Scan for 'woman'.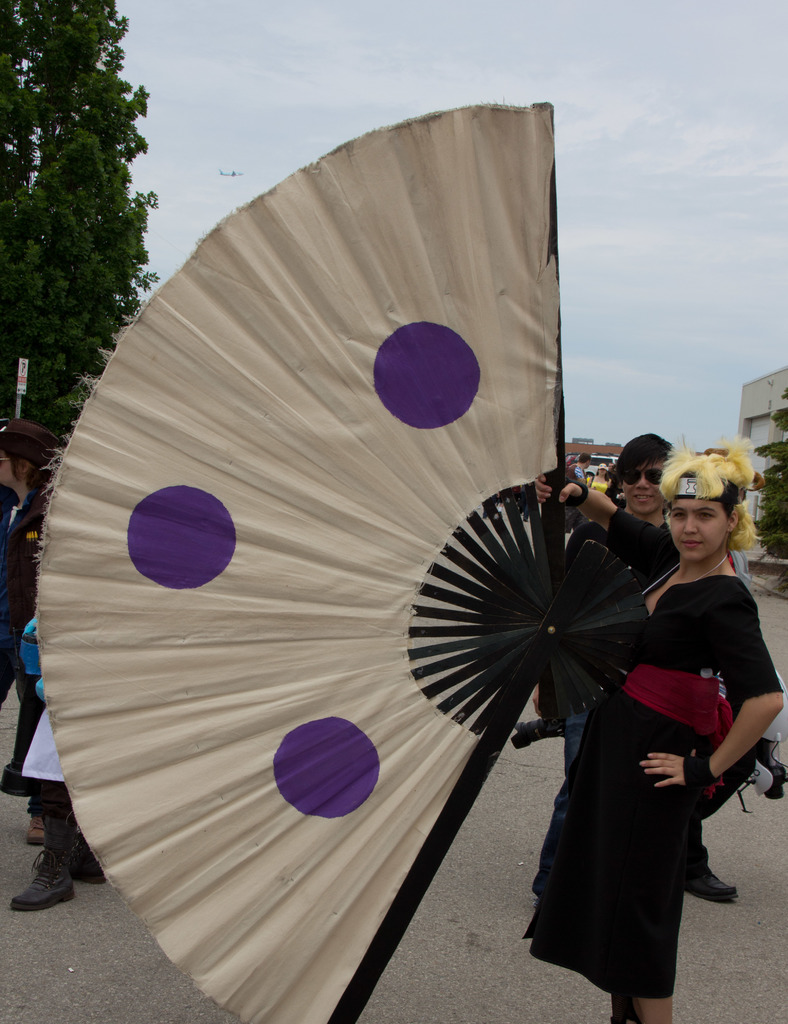
Scan result: [569, 428, 767, 1014].
